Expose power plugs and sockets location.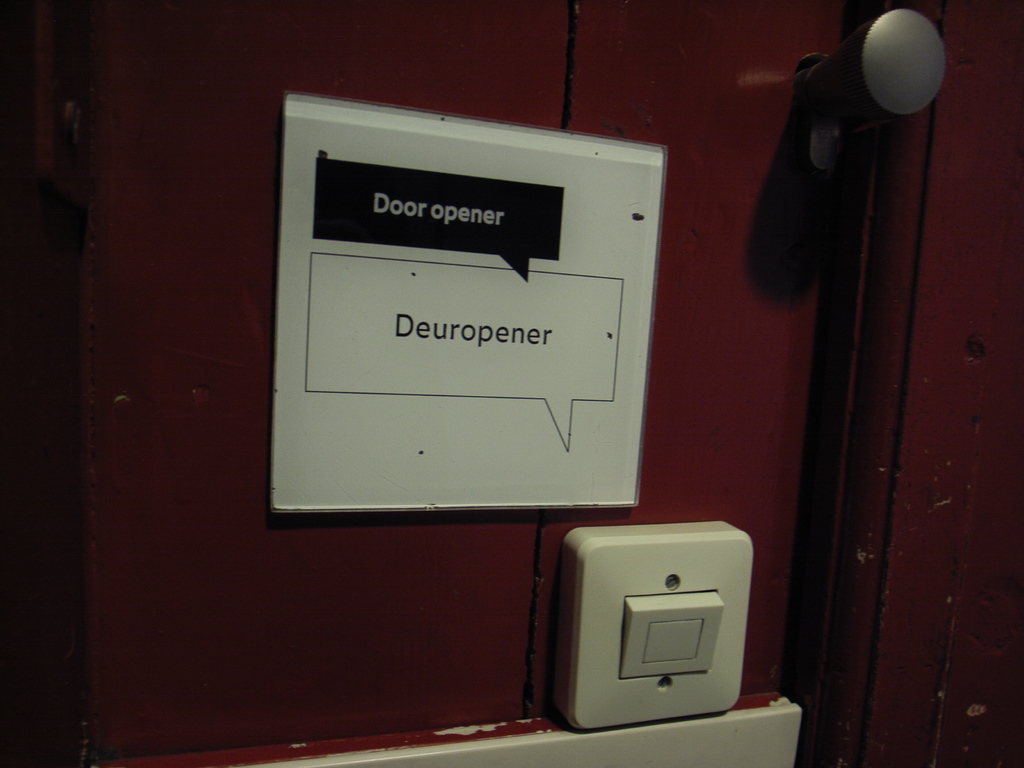
Exposed at Rect(541, 514, 755, 724).
